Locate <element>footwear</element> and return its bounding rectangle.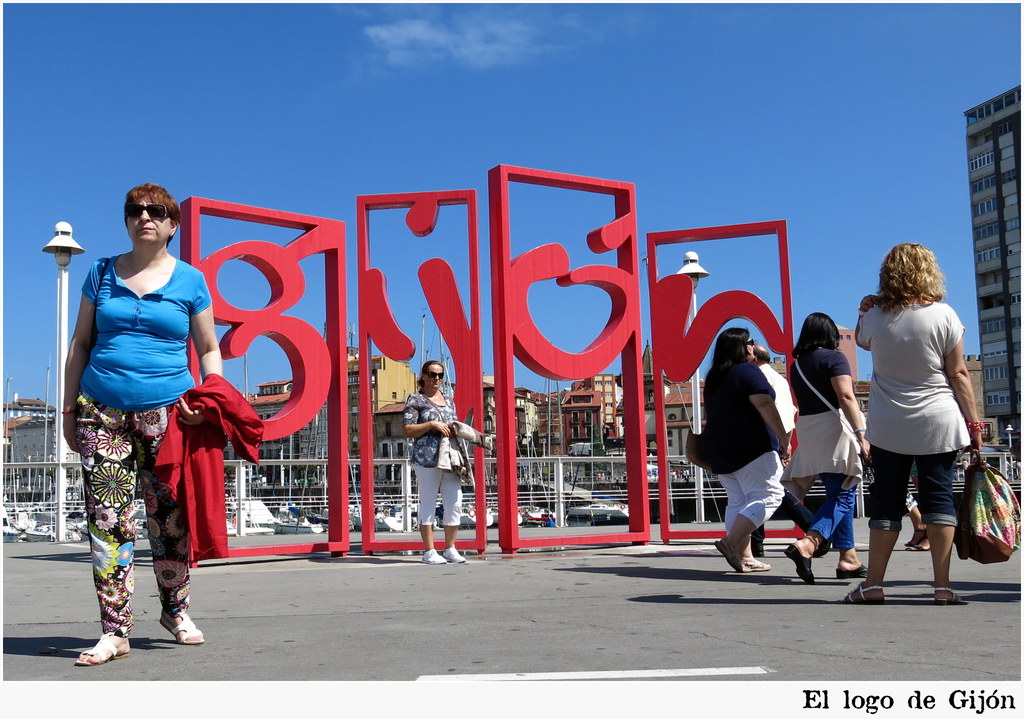
[441,542,468,563].
